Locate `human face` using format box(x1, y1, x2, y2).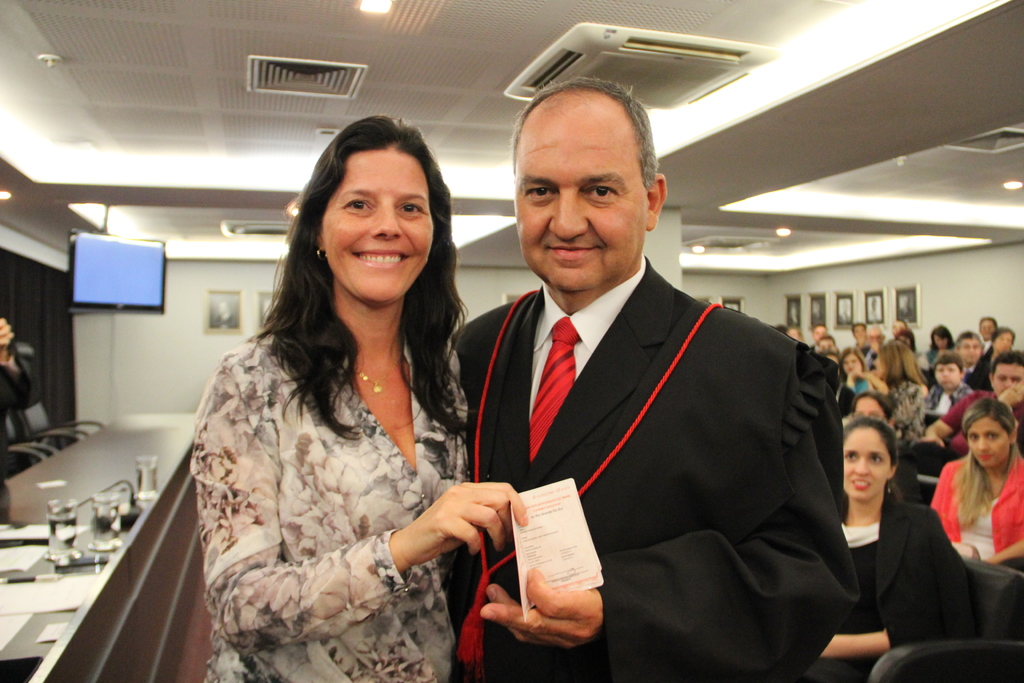
box(962, 420, 1008, 472).
